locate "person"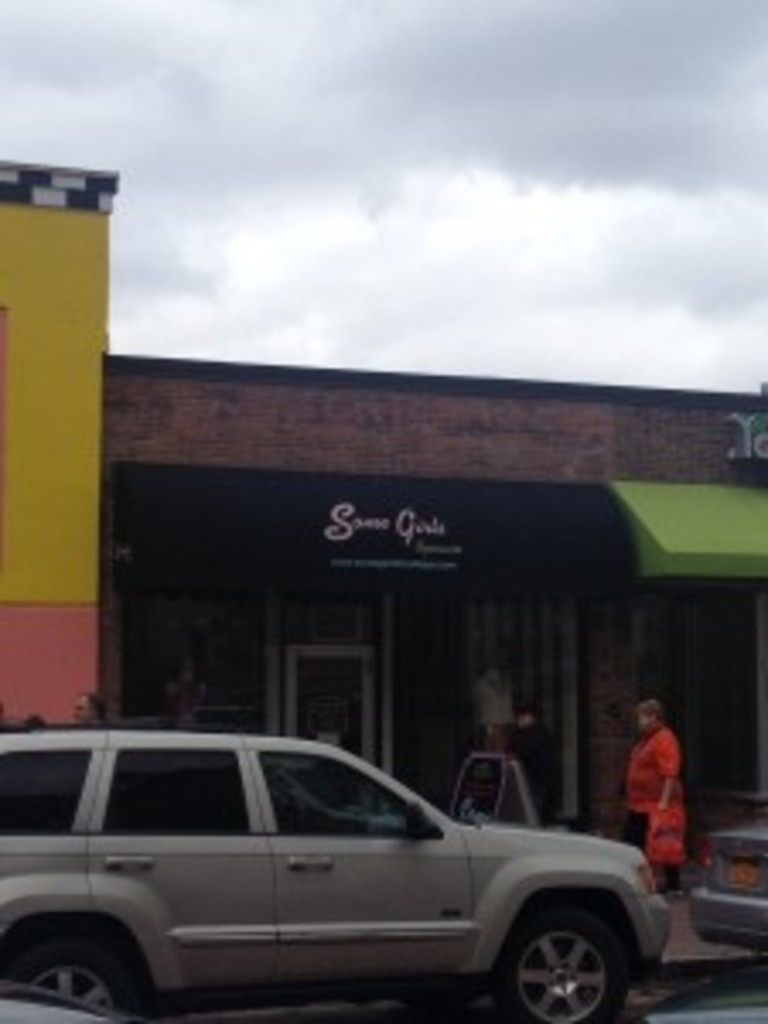
[618, 693, 707, 905]
